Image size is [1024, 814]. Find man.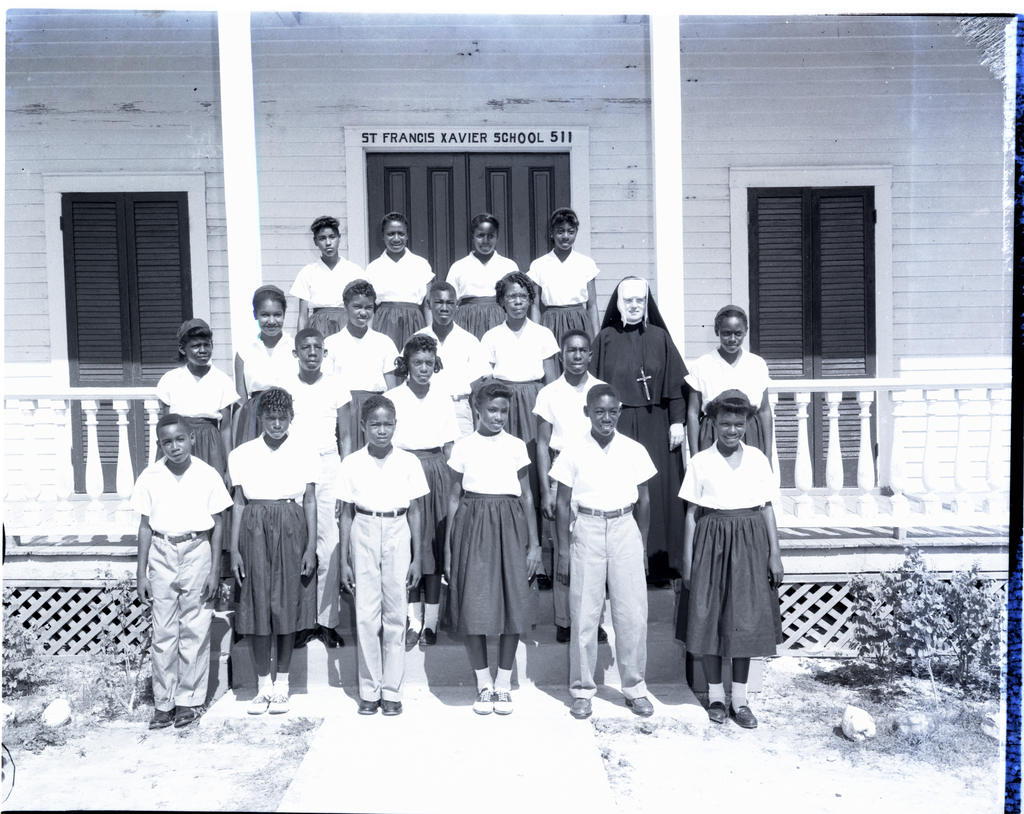
(397, 277, 497, 582).
